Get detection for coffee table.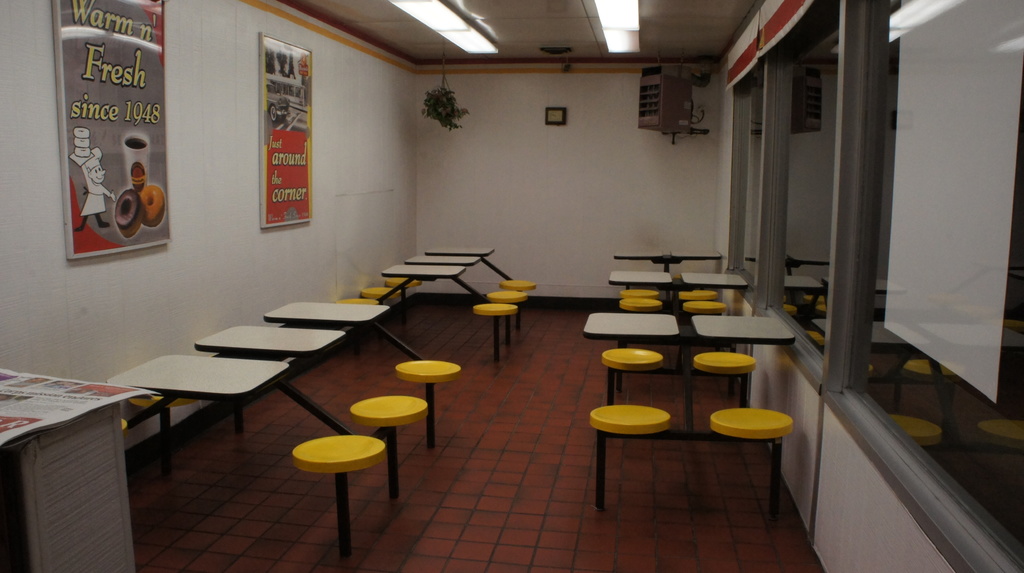
Detection: region(375, 260, 493, 304).
